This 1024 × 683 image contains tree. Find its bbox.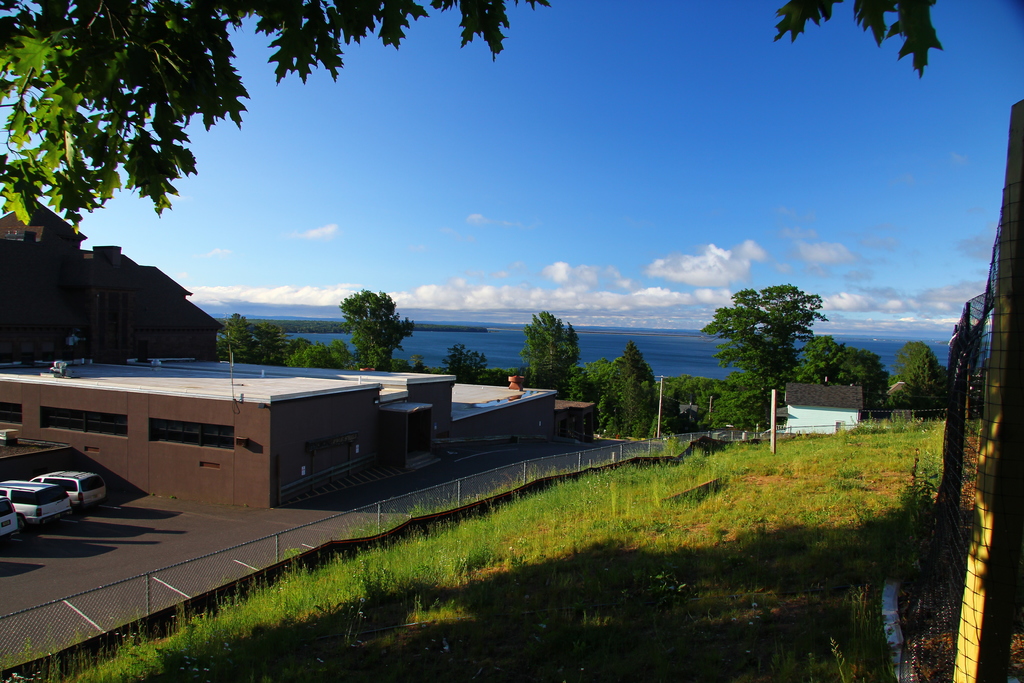
708 267 840 422.
